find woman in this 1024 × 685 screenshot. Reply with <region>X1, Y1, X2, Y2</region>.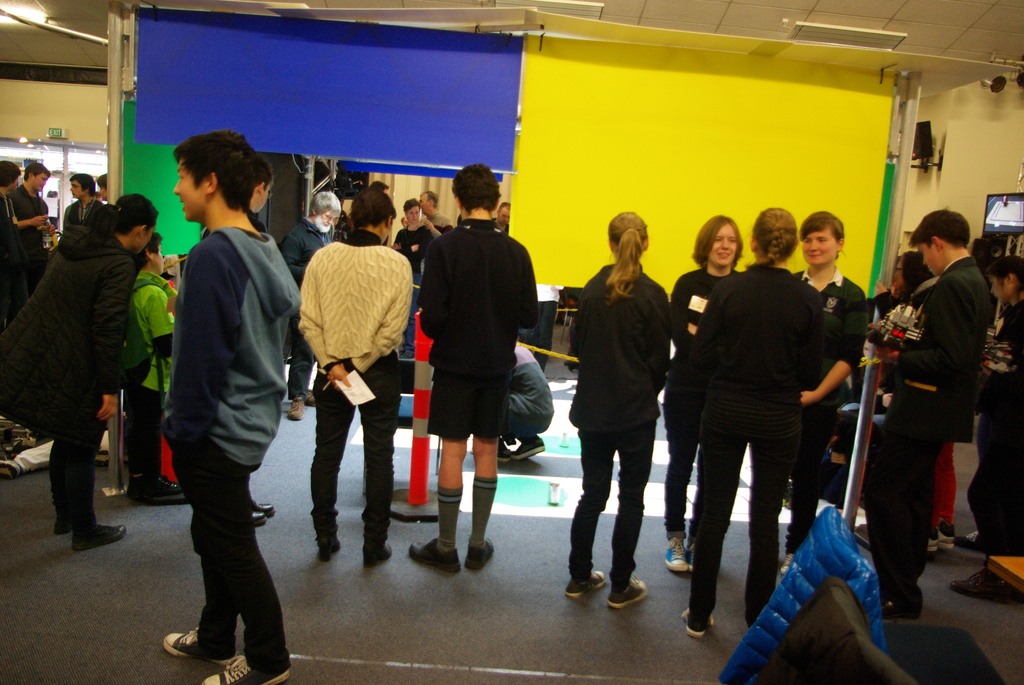
<region>788, 207, 862, 569</region>.
